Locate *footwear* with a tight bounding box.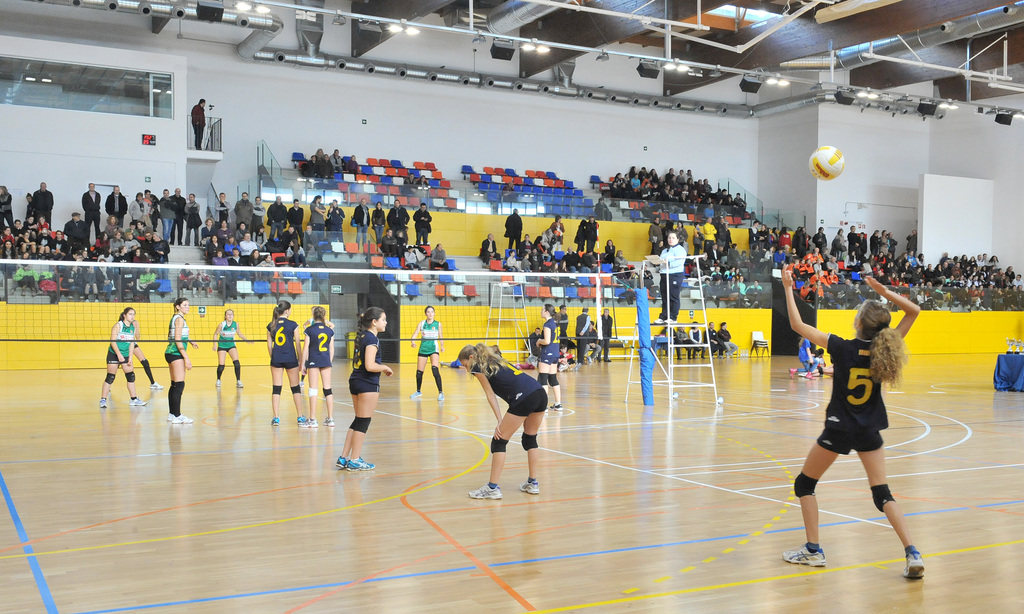
[left=550, top=403, right=564, bottom=410].
